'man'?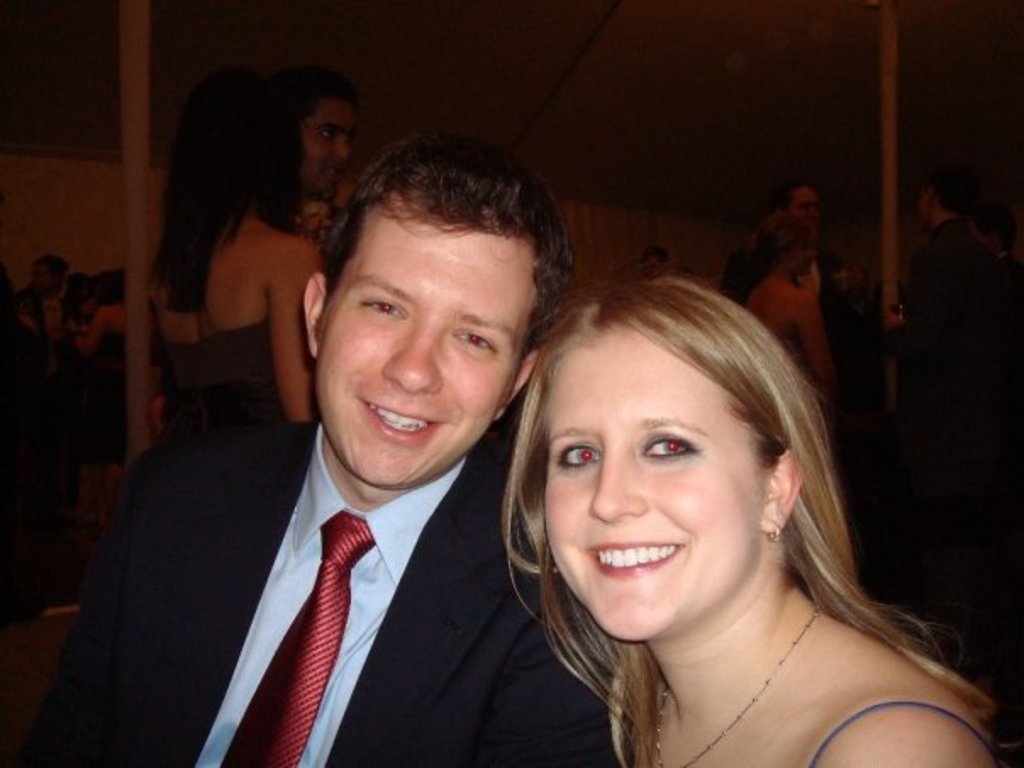
[left=721, top=183, right=841, bottom=334]
